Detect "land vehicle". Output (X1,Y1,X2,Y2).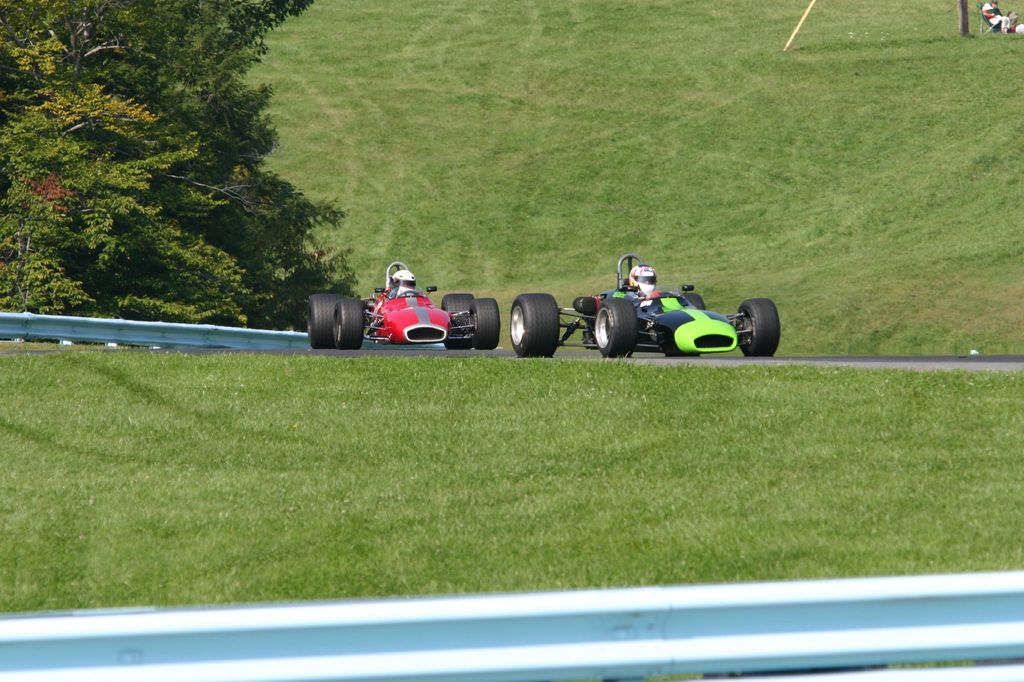
(305,259,507,355).
